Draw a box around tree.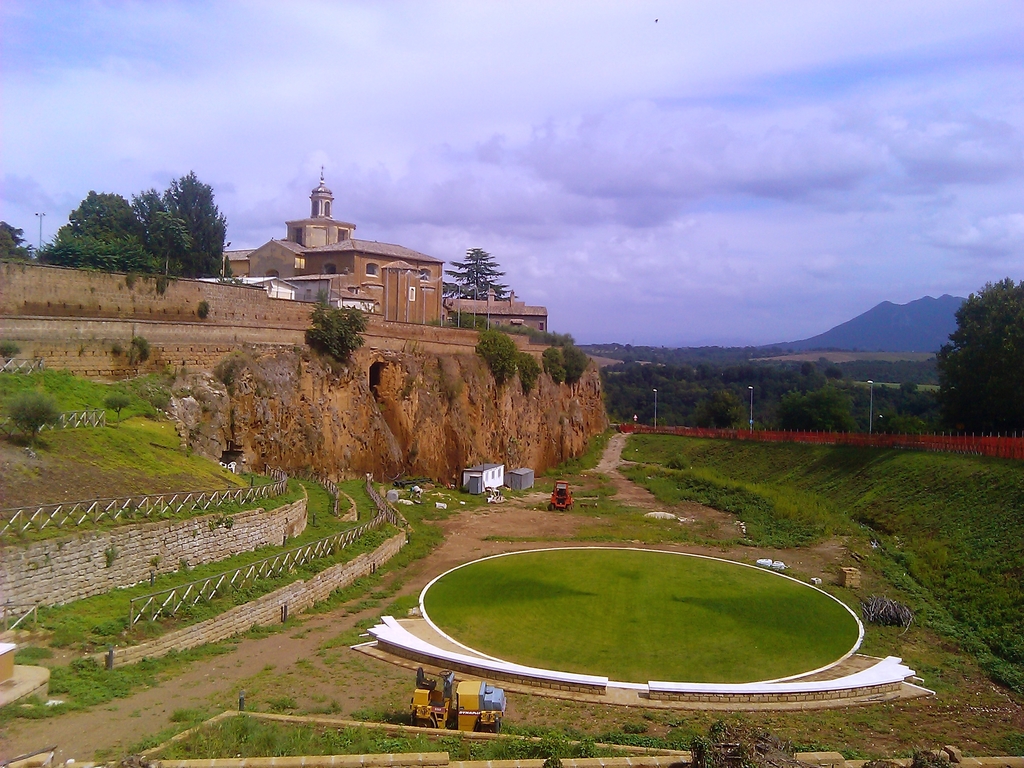
l=783, t=374, r=870, b=434.
